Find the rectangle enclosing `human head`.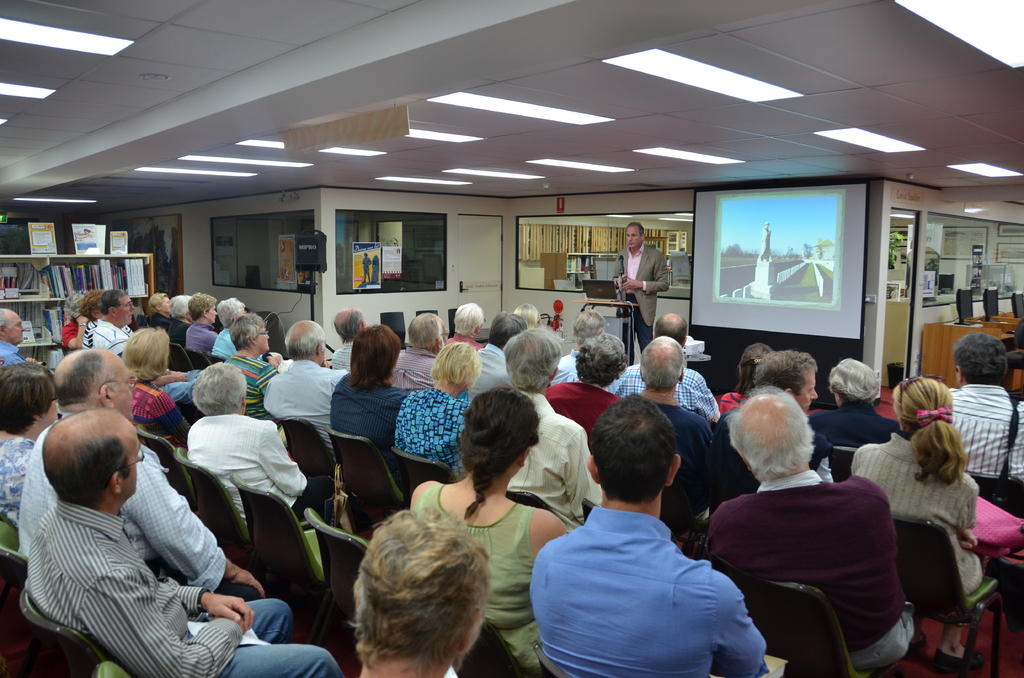
[x1=573, y1=310, x2=605, y2=344].
